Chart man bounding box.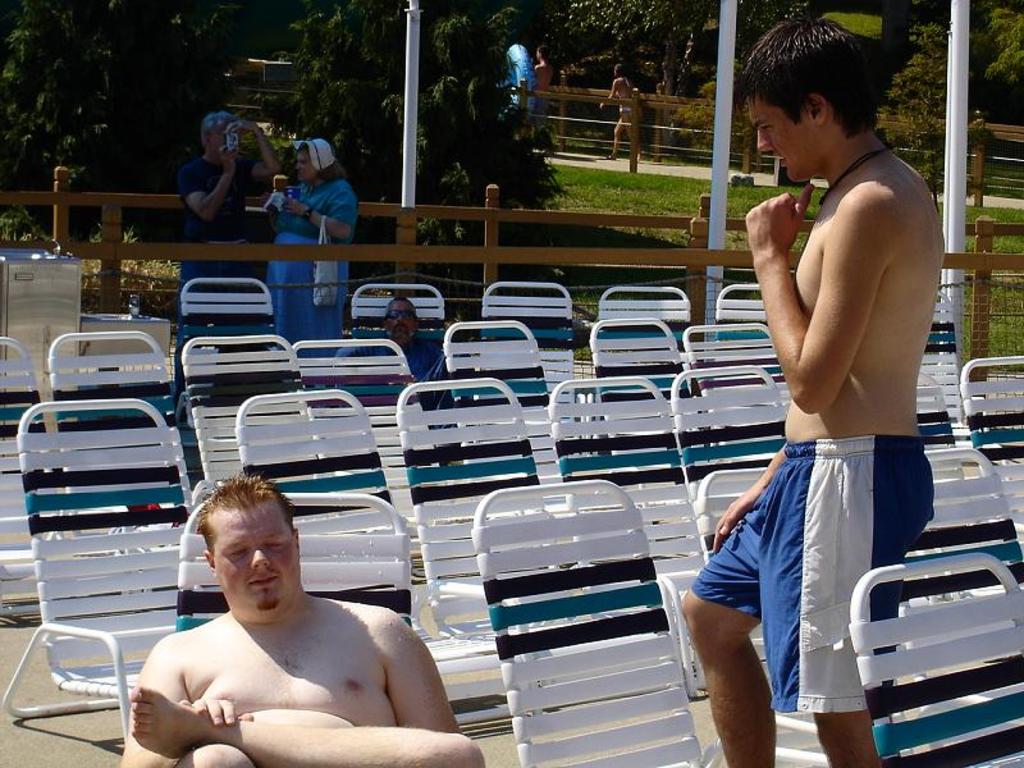
Charted: 118:472:484:767.
